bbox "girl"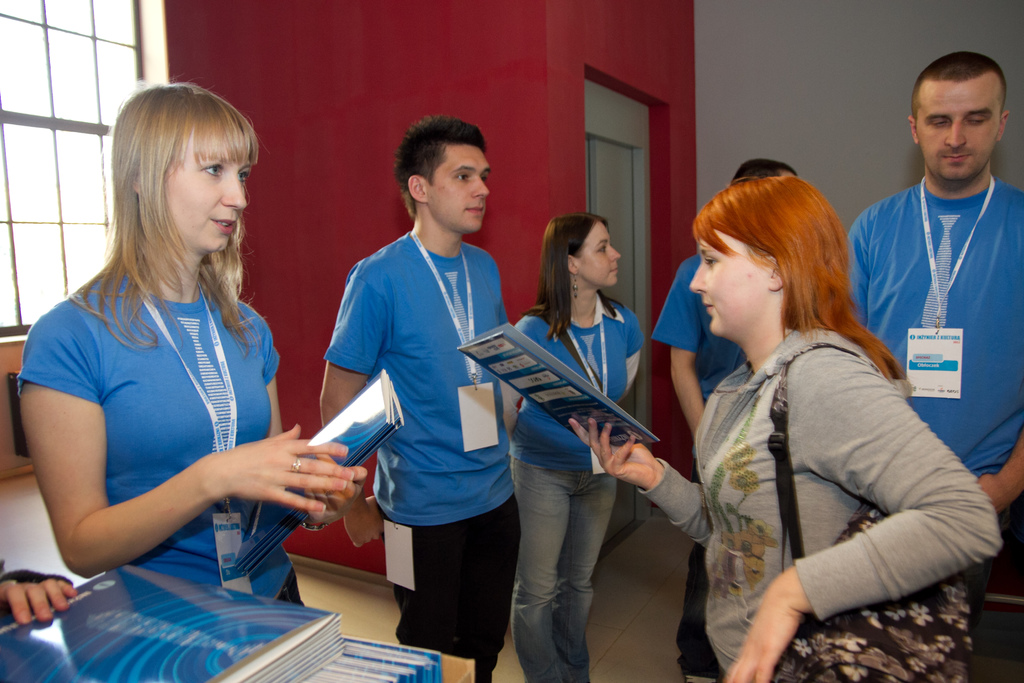
BBox(13, 84, 383, 603)
